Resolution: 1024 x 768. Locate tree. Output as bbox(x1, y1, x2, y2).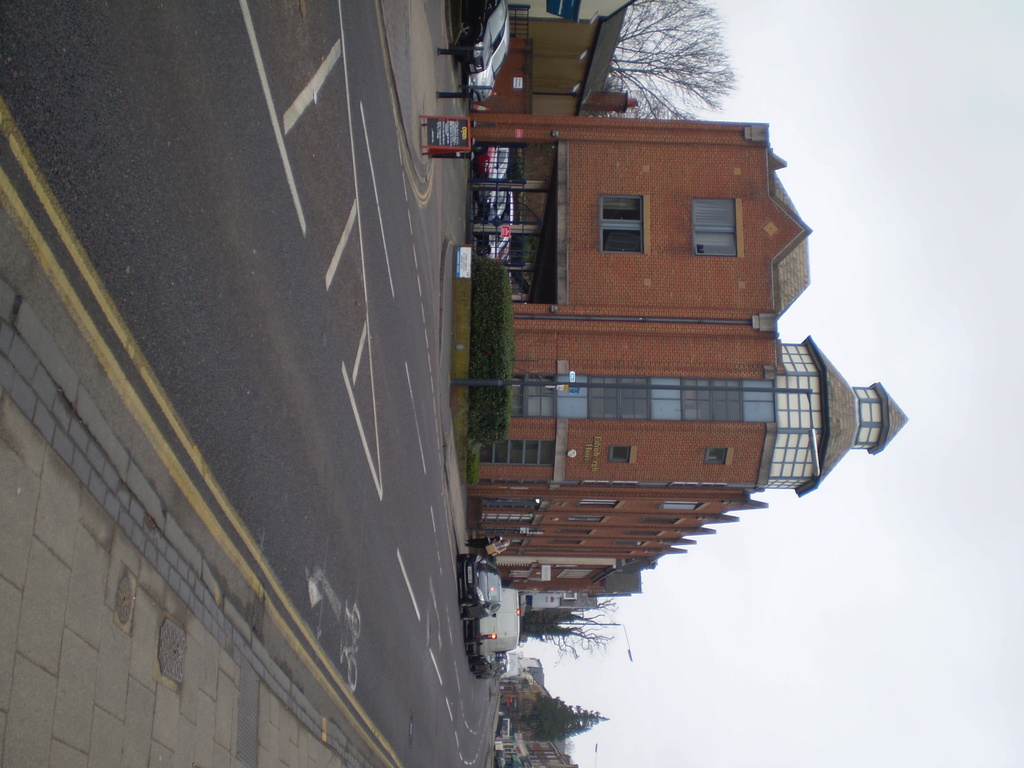
bbox(520, 600, 628, 653).
